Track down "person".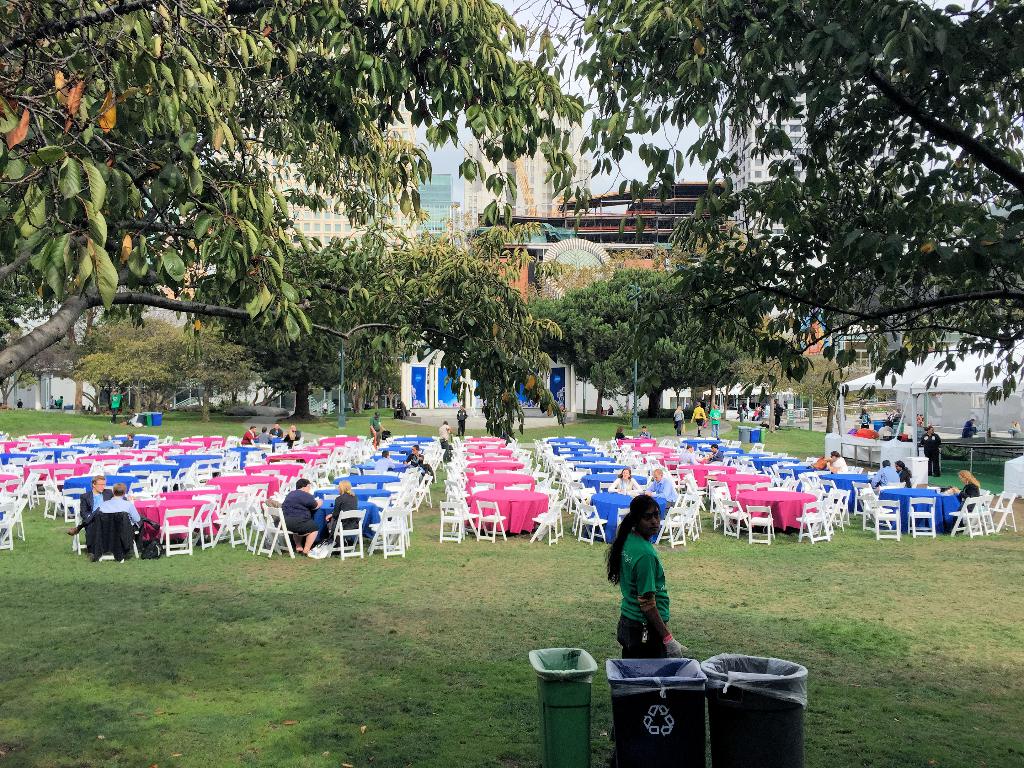
Tracked to [945, 467, 985, 535].
